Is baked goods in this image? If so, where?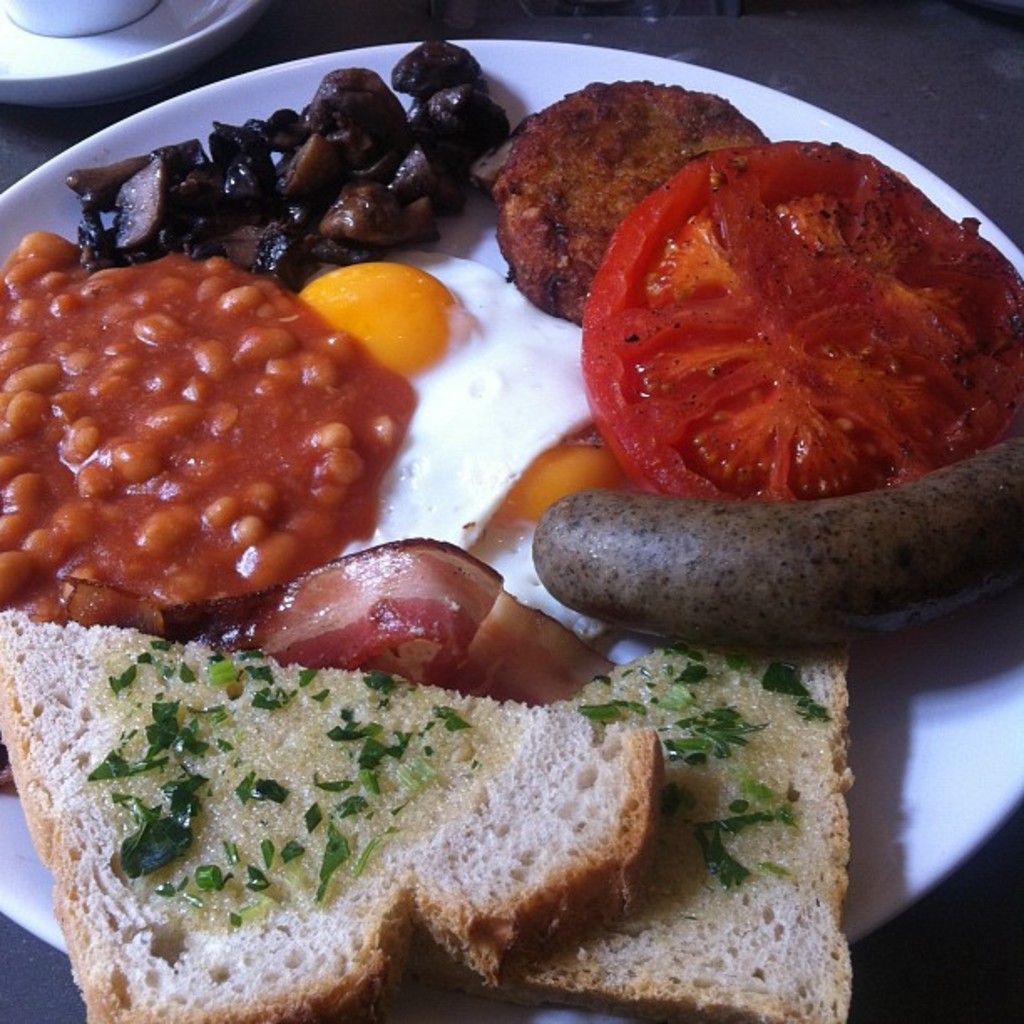
Yes, at [x1=0, y1=596, x2=658, y2=1022].
